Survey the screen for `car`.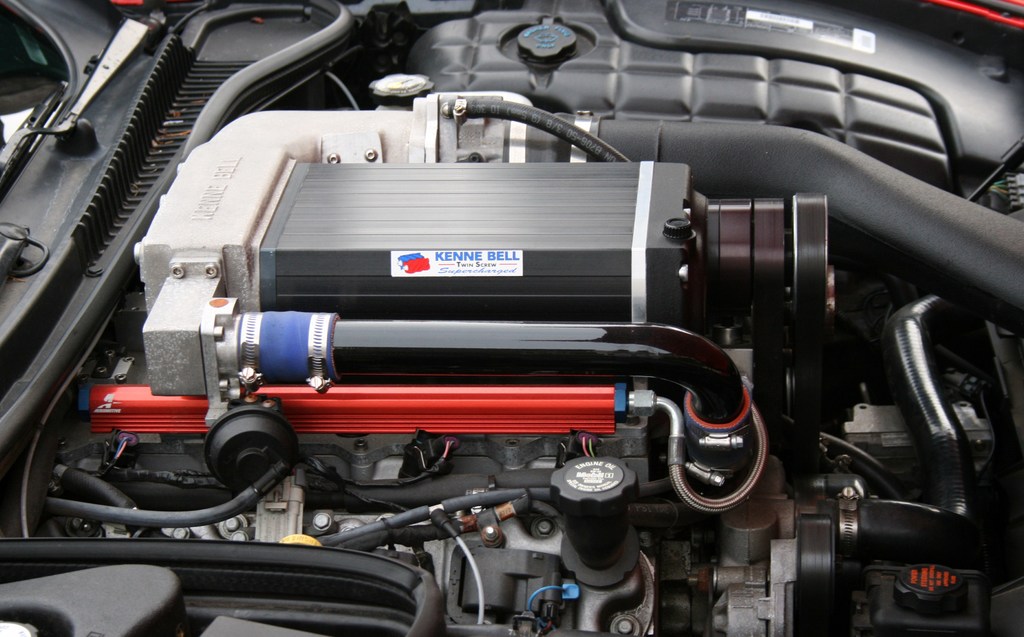
Survey found: box(4, 0, 1023, 636).
